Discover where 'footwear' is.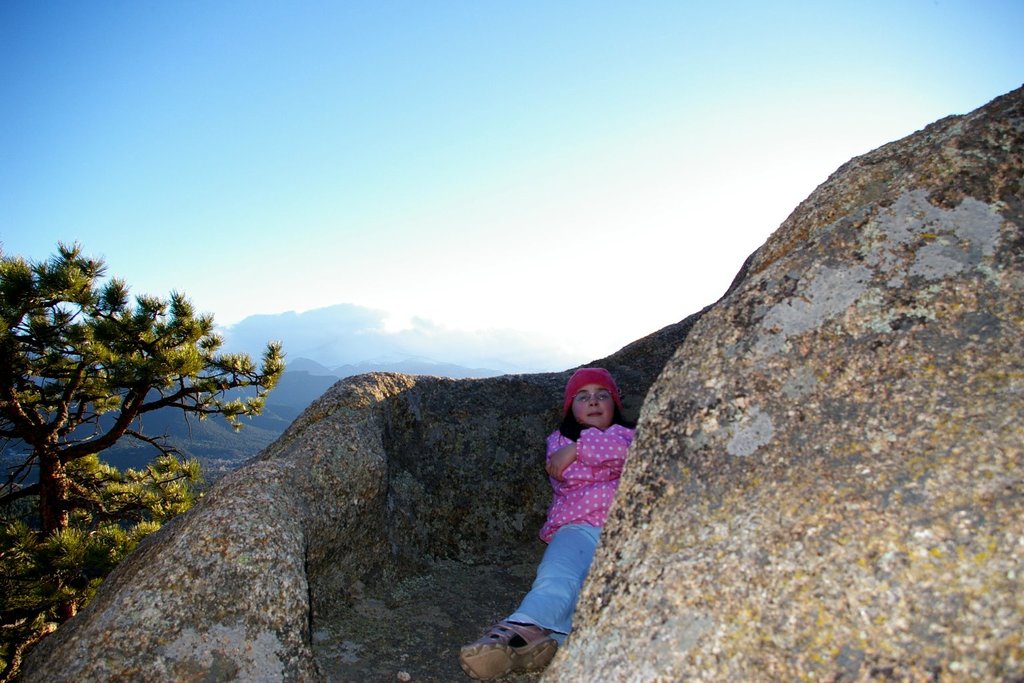
Discovered at BBox(459, 616, 552, 682).
